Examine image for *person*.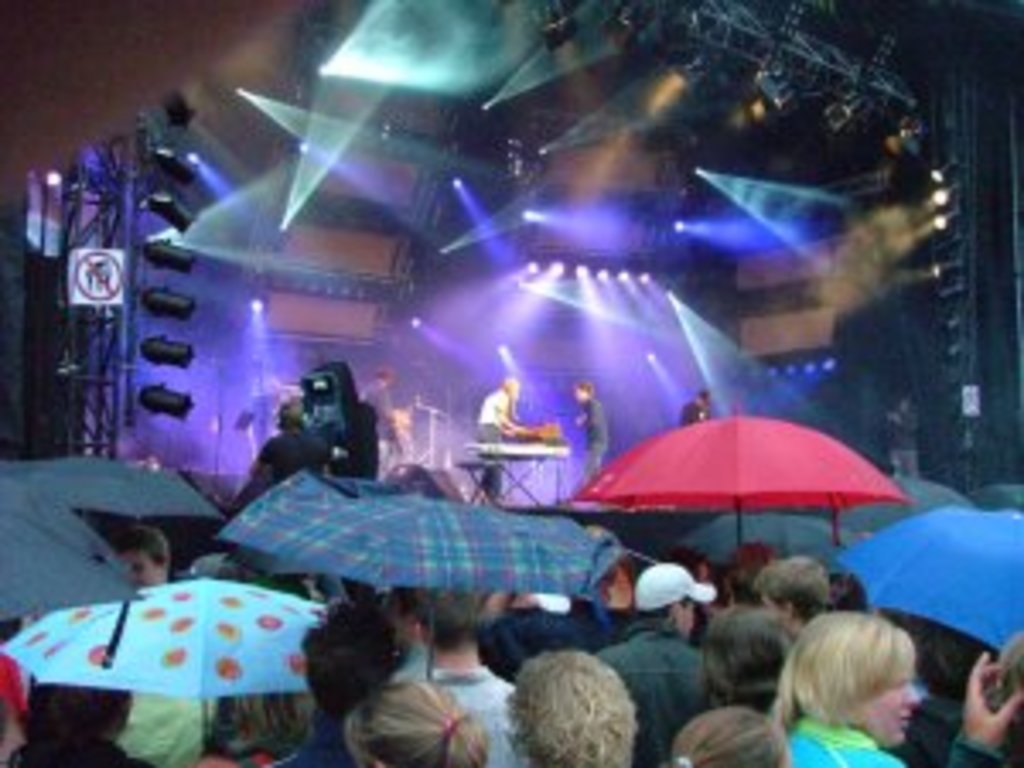
Examination result: [683,382,707,427].
